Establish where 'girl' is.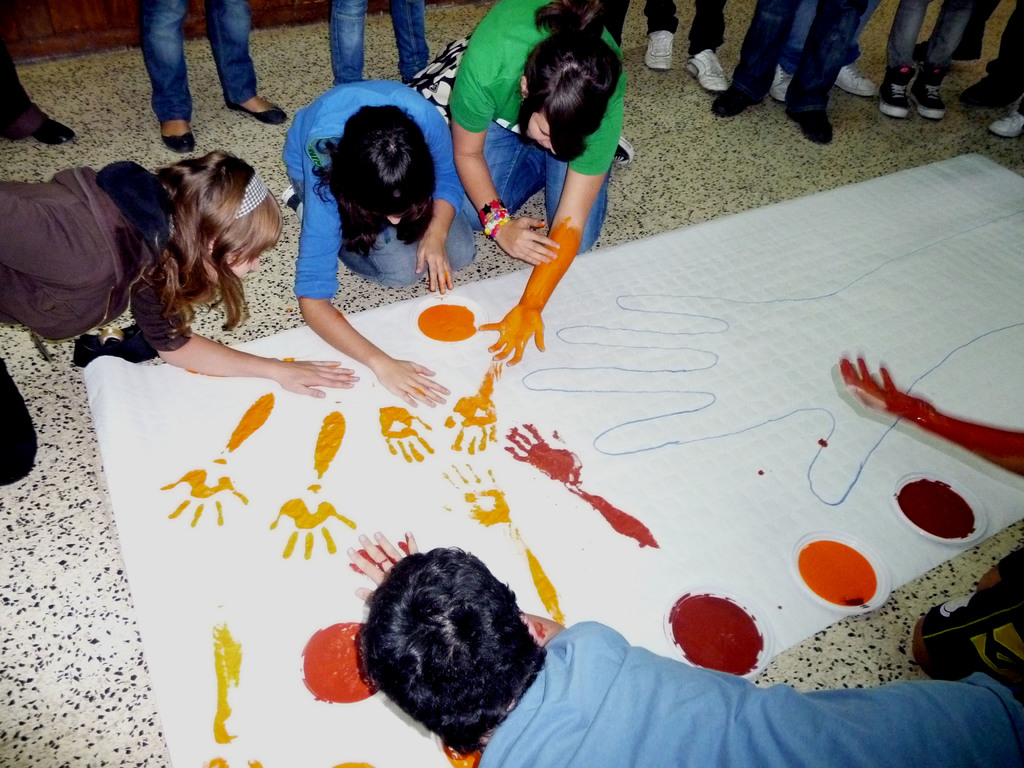
Established at crop(408, 0, 639, 369).
